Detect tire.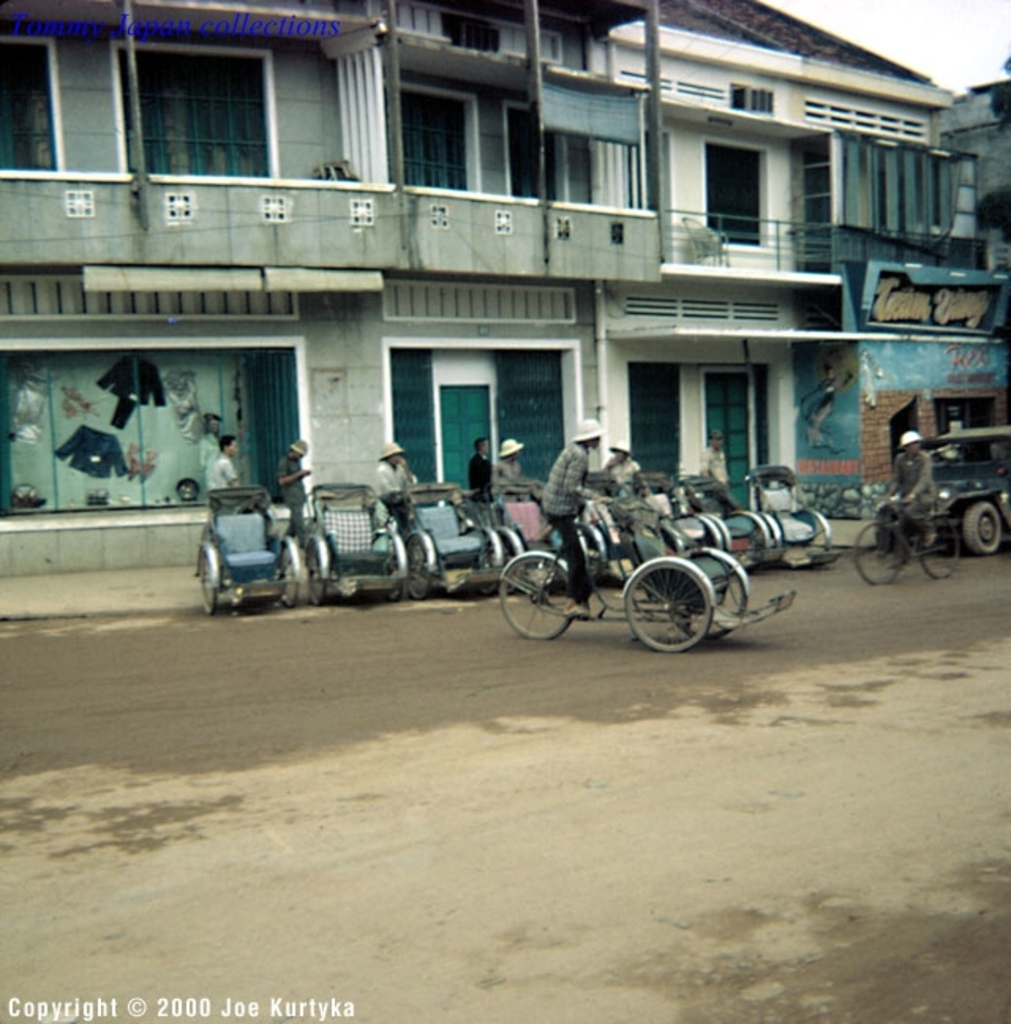
Detected at box=[621, 556, 712, 651].
